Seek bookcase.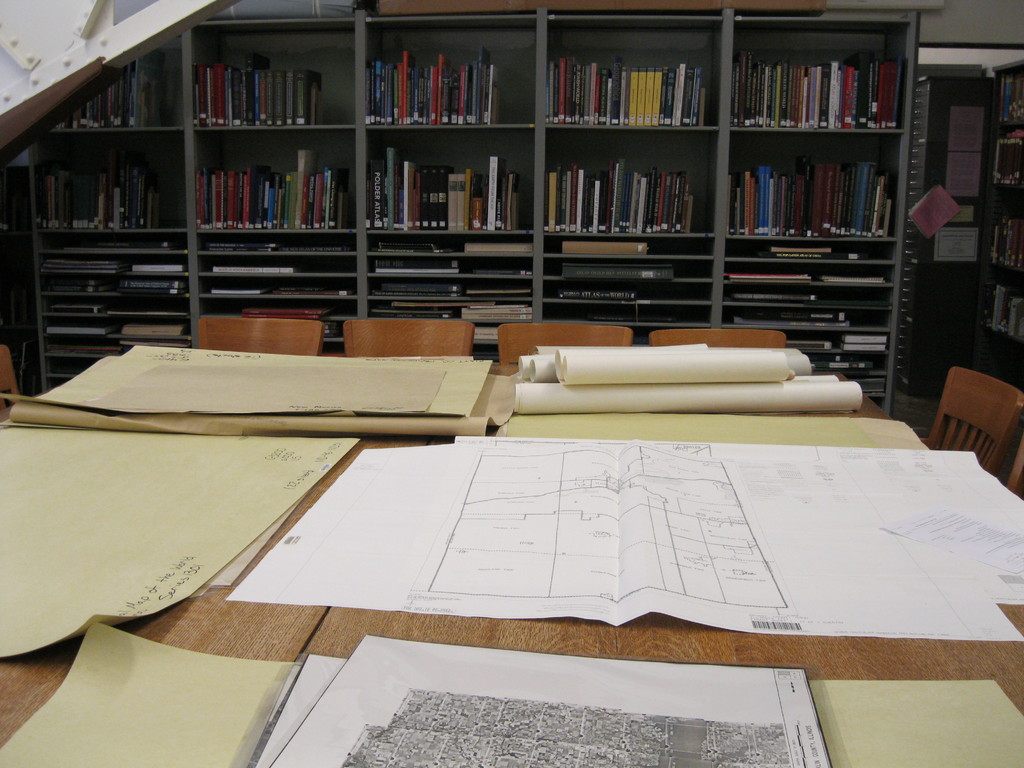
x1=26 y1=10 x2=918 y2=417.
